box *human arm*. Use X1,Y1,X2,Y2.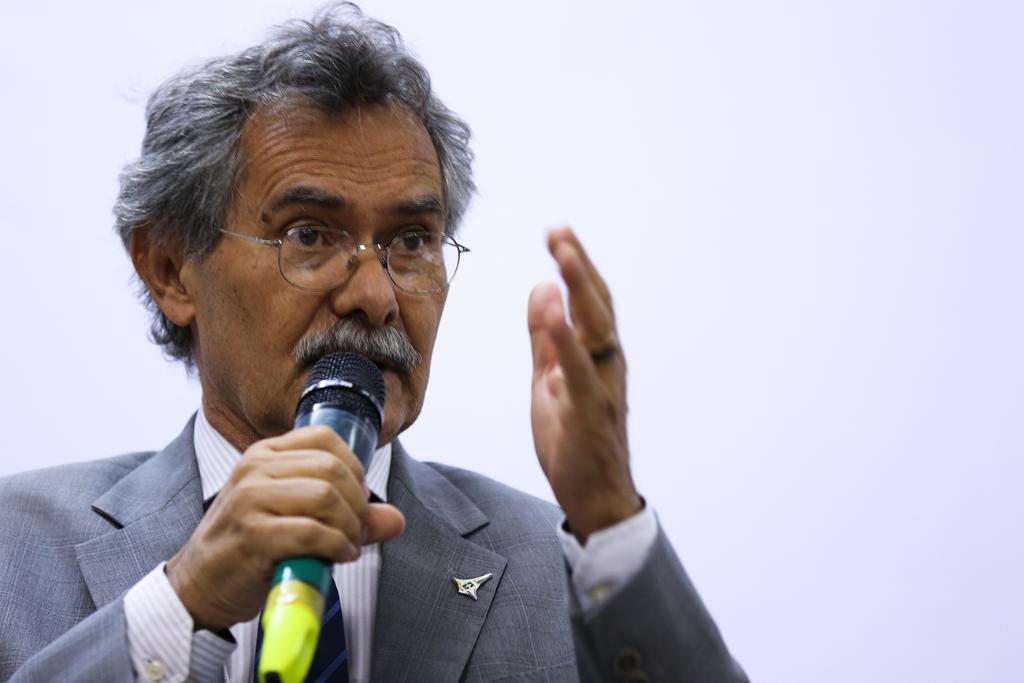
491,187,692,682.
